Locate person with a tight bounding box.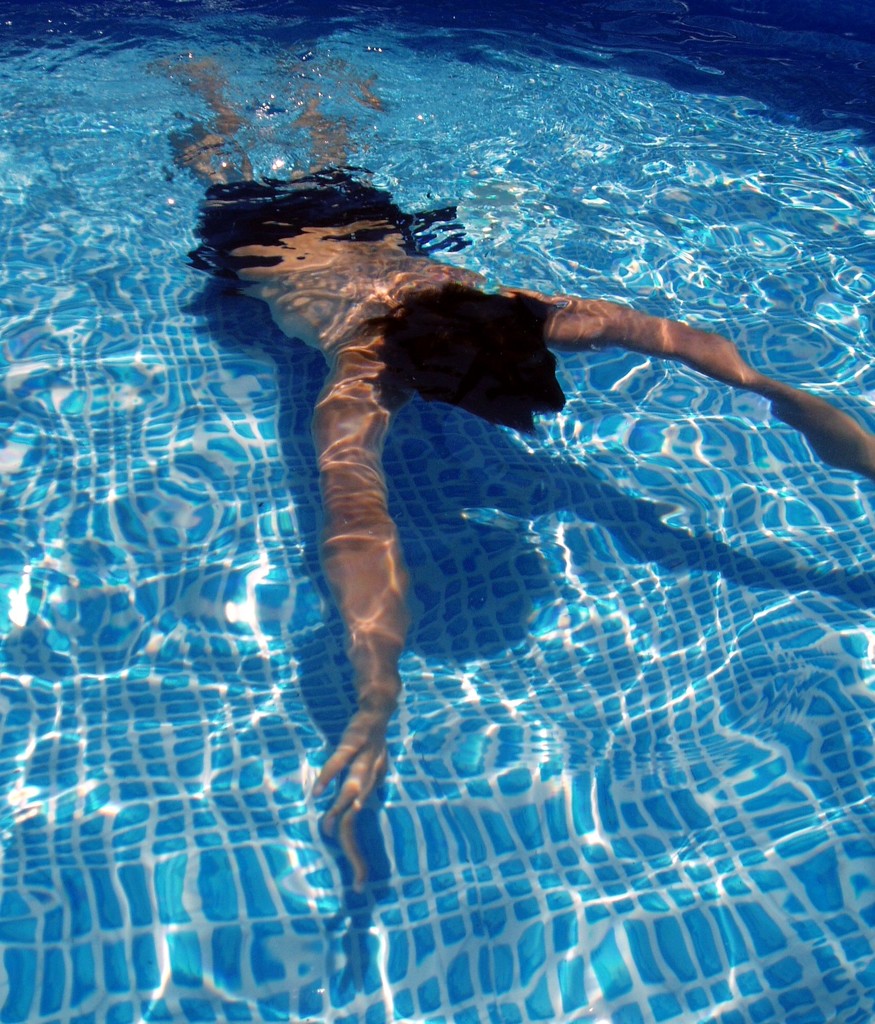
x1=190 y1=45 x2=874 y2=887.
